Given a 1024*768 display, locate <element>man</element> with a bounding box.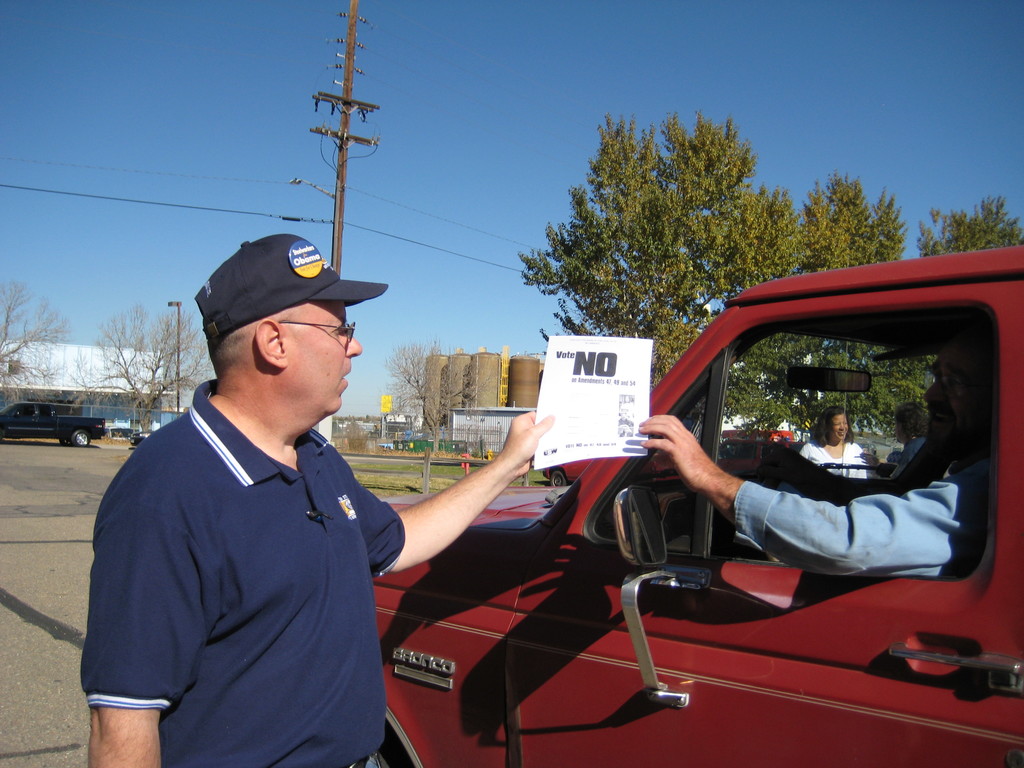
Located: (left=122, top=207, right=590, bottom=766).
